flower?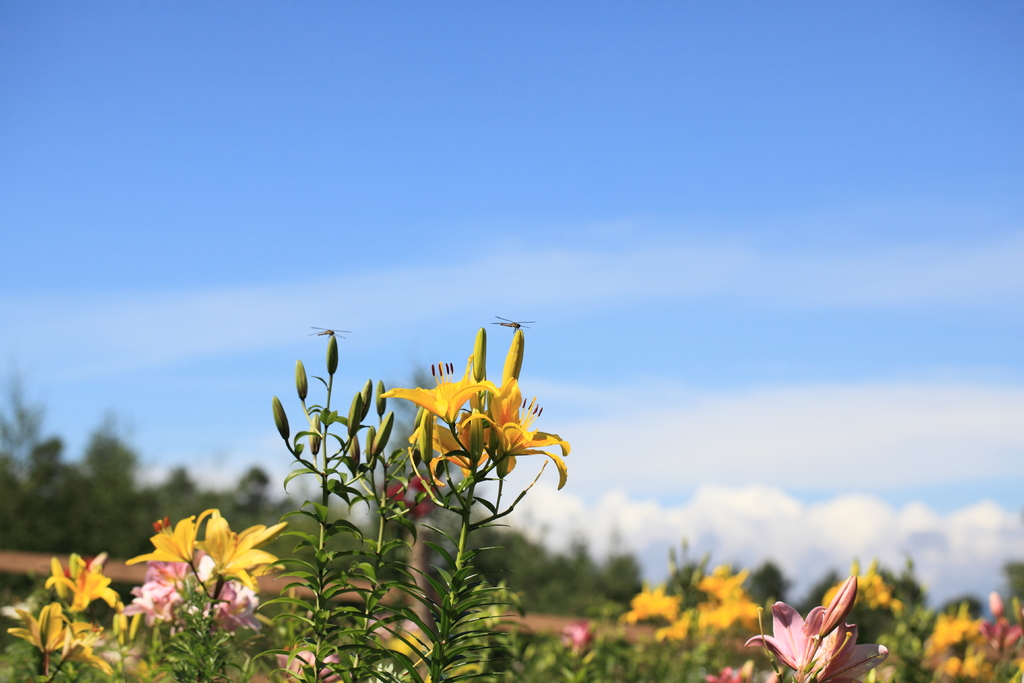
<region>630, 588, 678, 620</region>
